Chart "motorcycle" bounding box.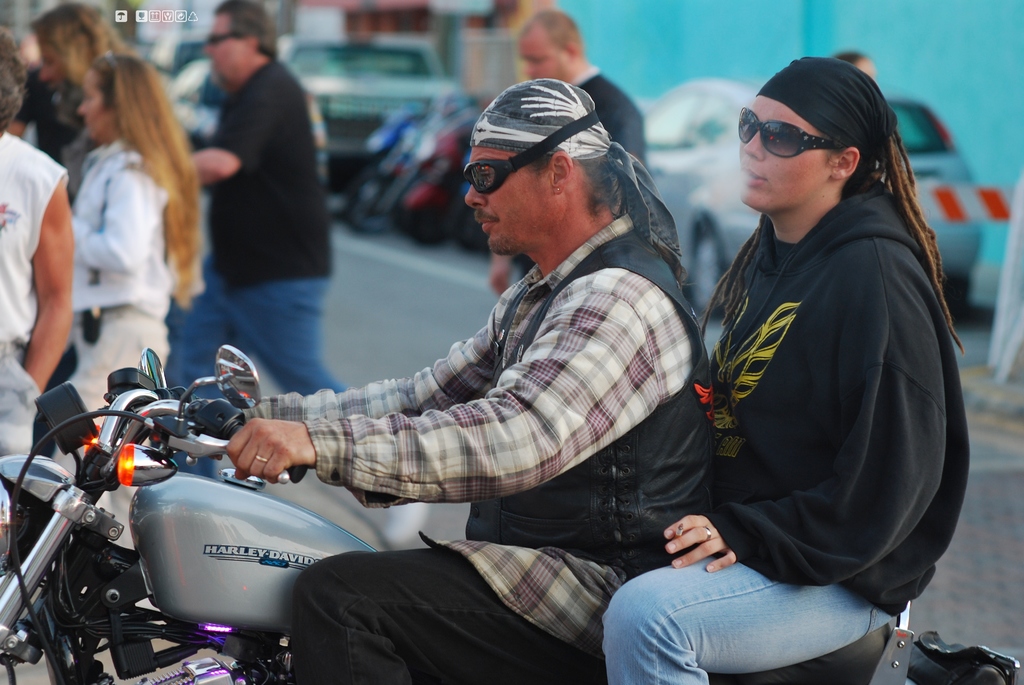
Charted: l=400, t=102, r=465, b=243.
